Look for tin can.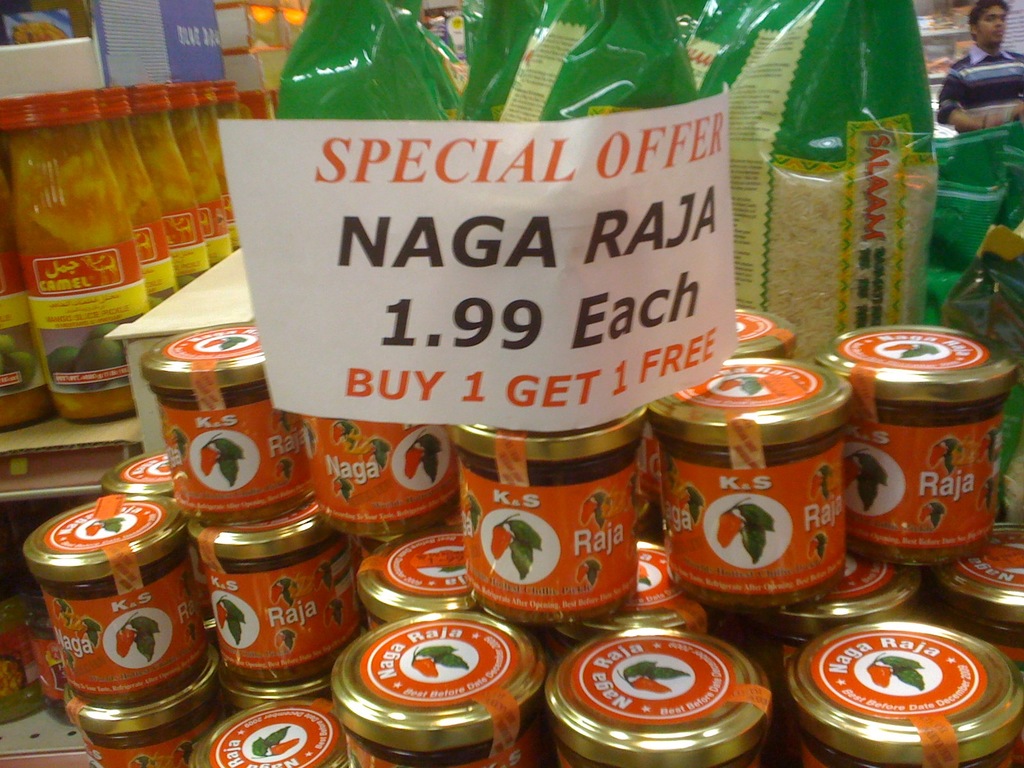
Found: select_region(738, 300, 793, 357).
